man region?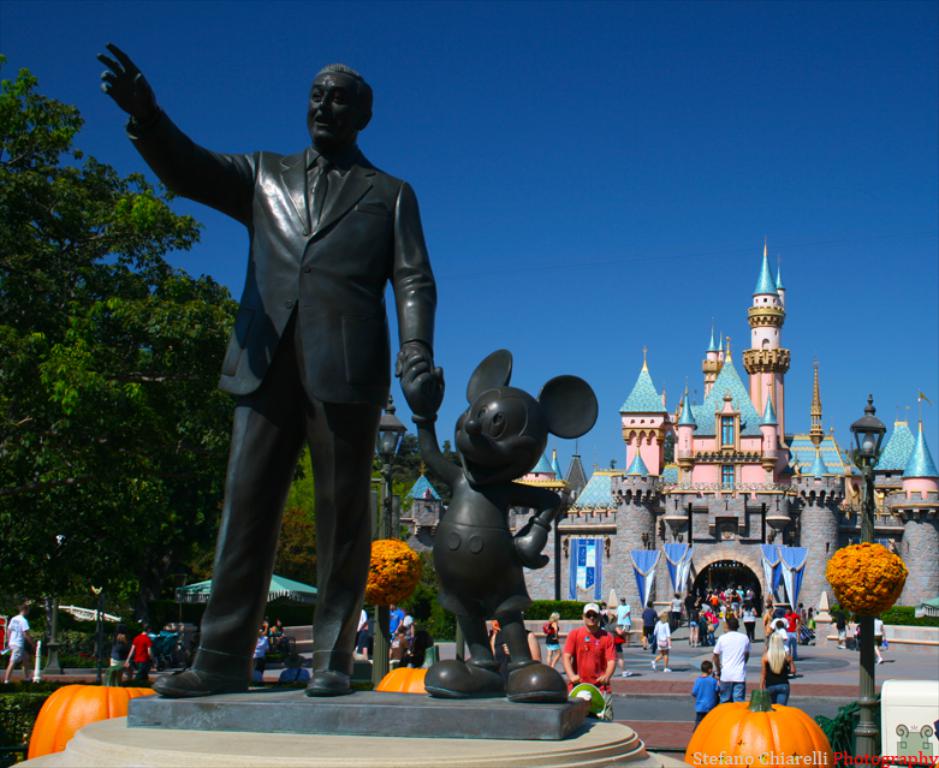
left=616, top=595, right=632, bottom=635
